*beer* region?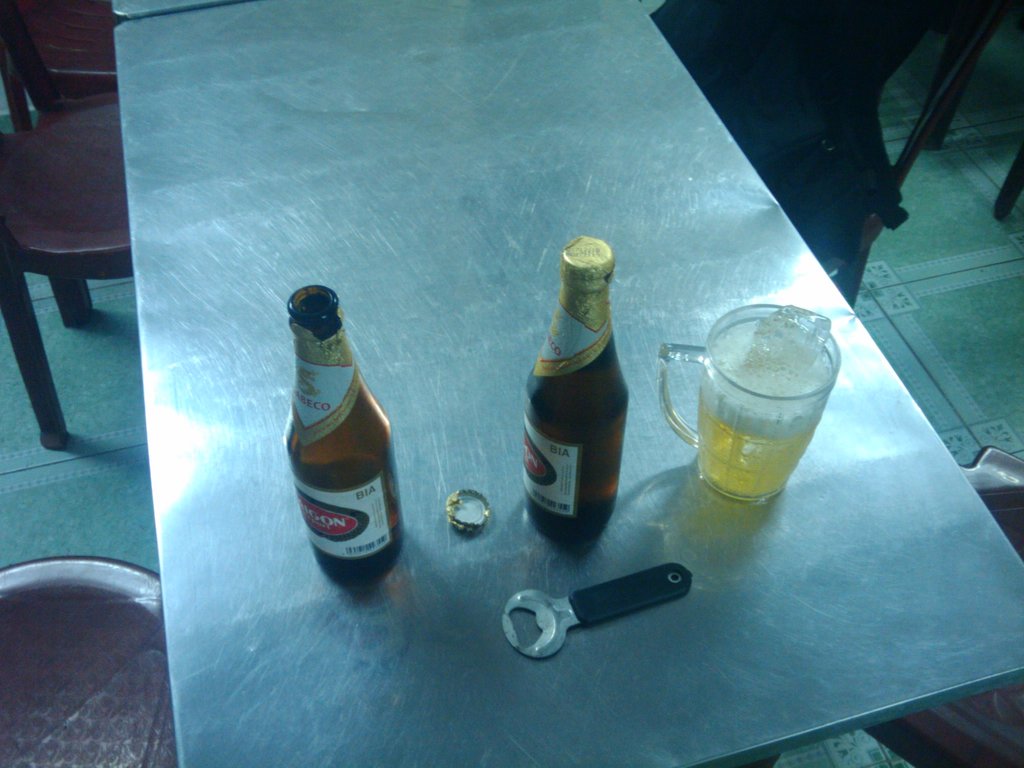
l=700, t=331, r=820, b=502
